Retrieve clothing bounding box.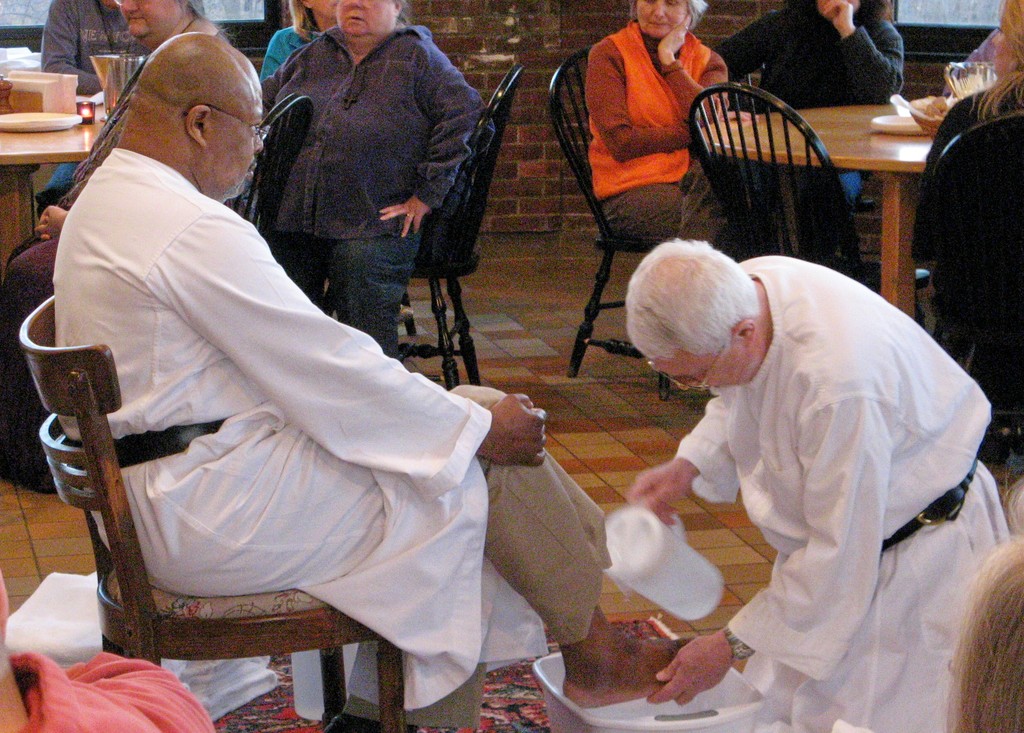
Bounding box: <box>618,254,1002,698</box>.
